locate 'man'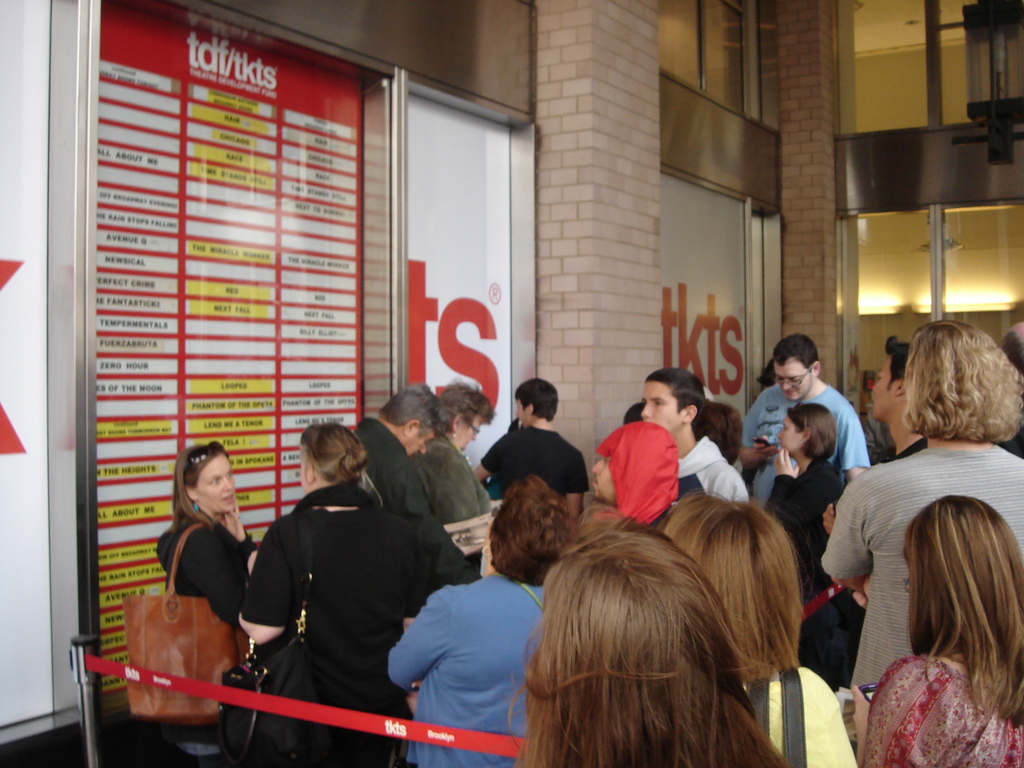
x1=860, y1=335, x2=929, y2=452
